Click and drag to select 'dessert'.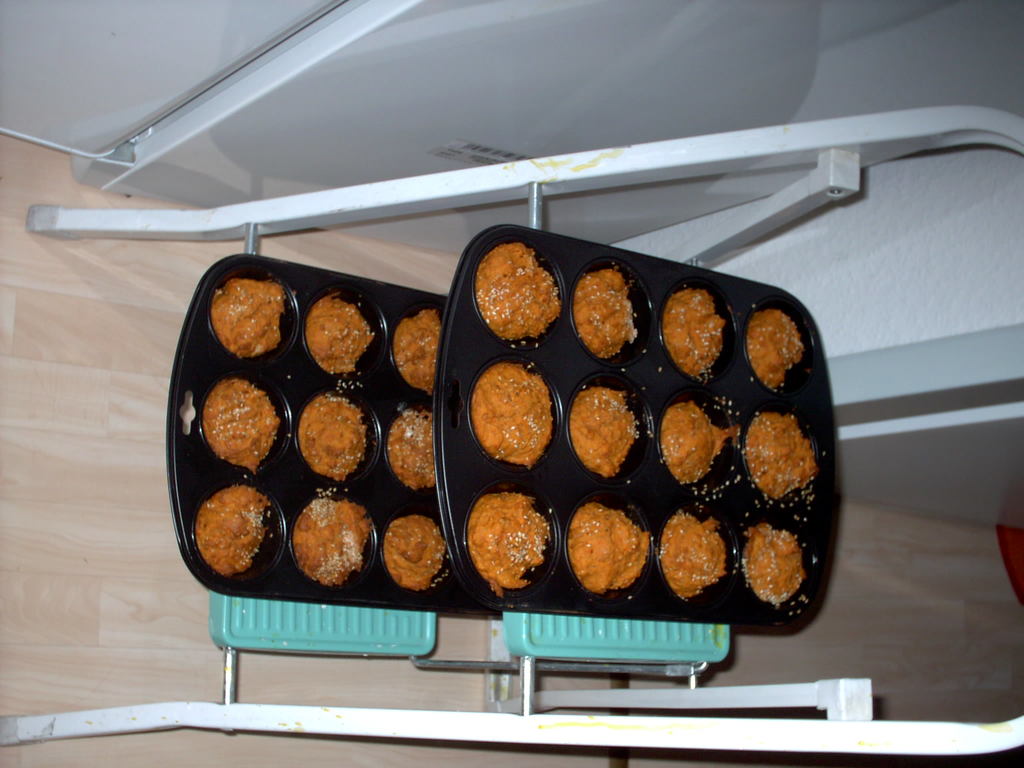
Selection: detection(662, 288, 726, 377).
